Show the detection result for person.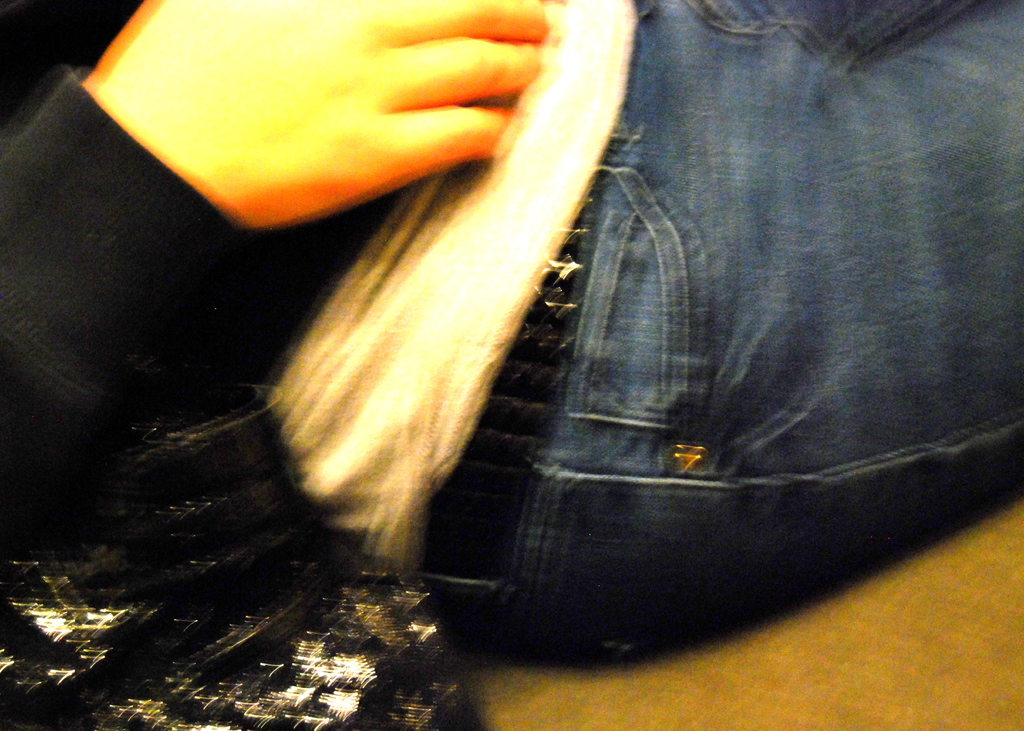
[left=100, top=0, right=943, bottom=675].
